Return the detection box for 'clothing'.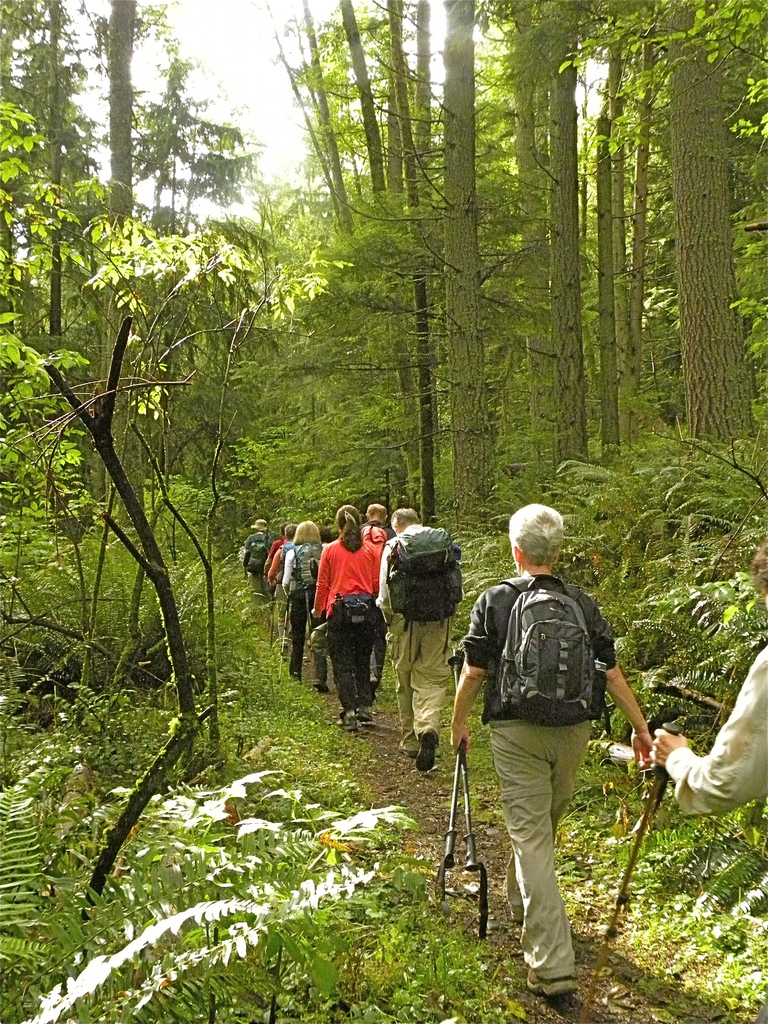
l=374, t=522, r=456, b=760.
